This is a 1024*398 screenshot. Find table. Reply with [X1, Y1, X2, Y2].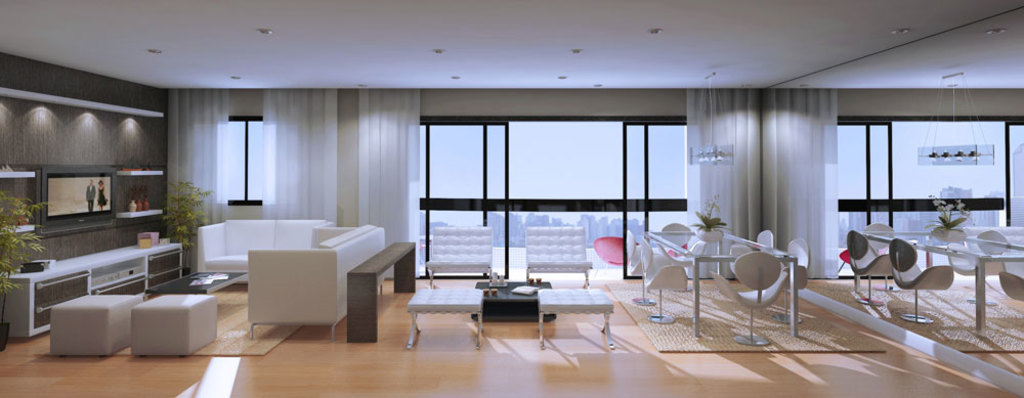
[857, 231, 1023, 334].
